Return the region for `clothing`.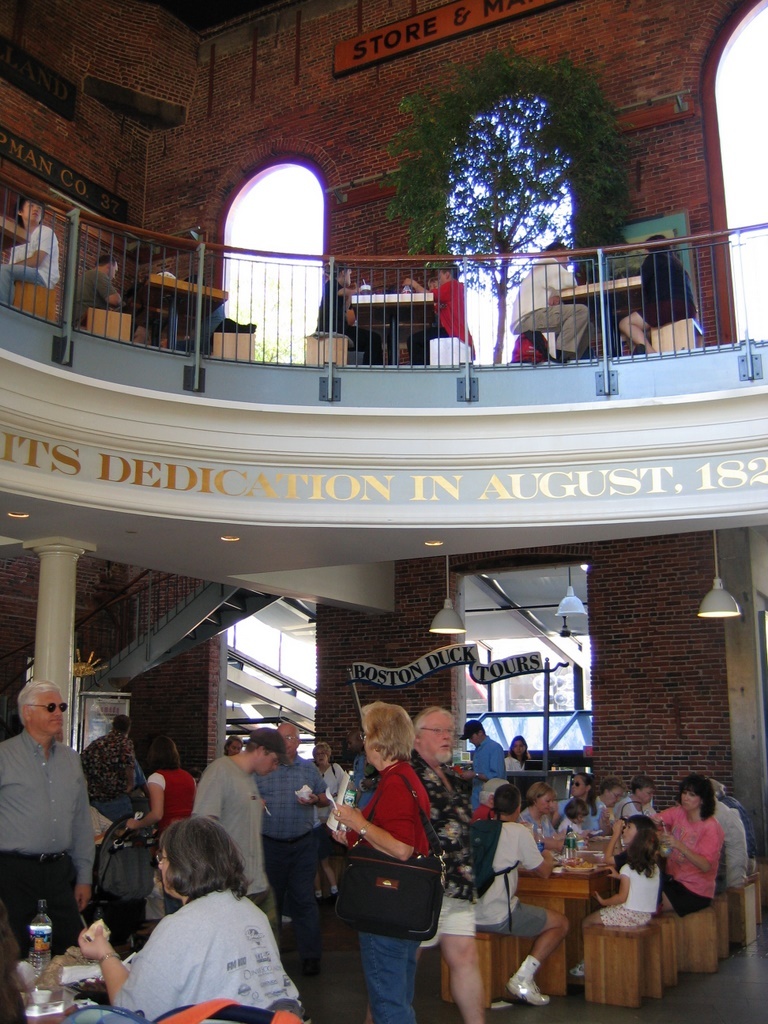
x1=69 y1=271 x2=129 y2=332.
